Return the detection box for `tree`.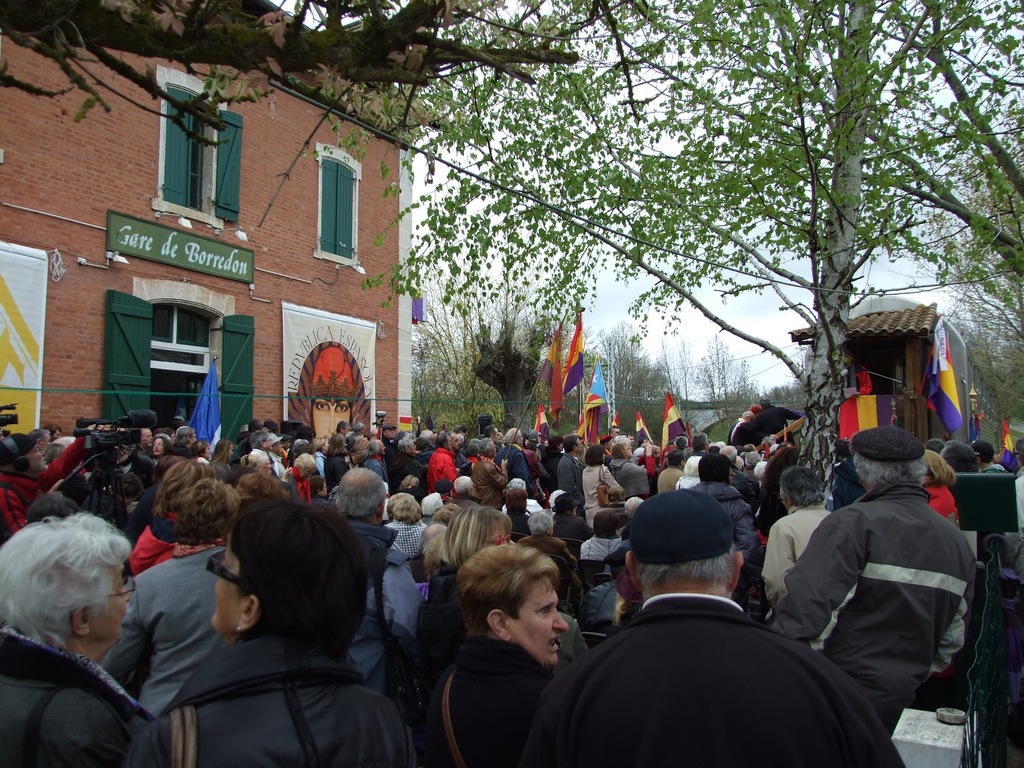
589/331/670/434.
